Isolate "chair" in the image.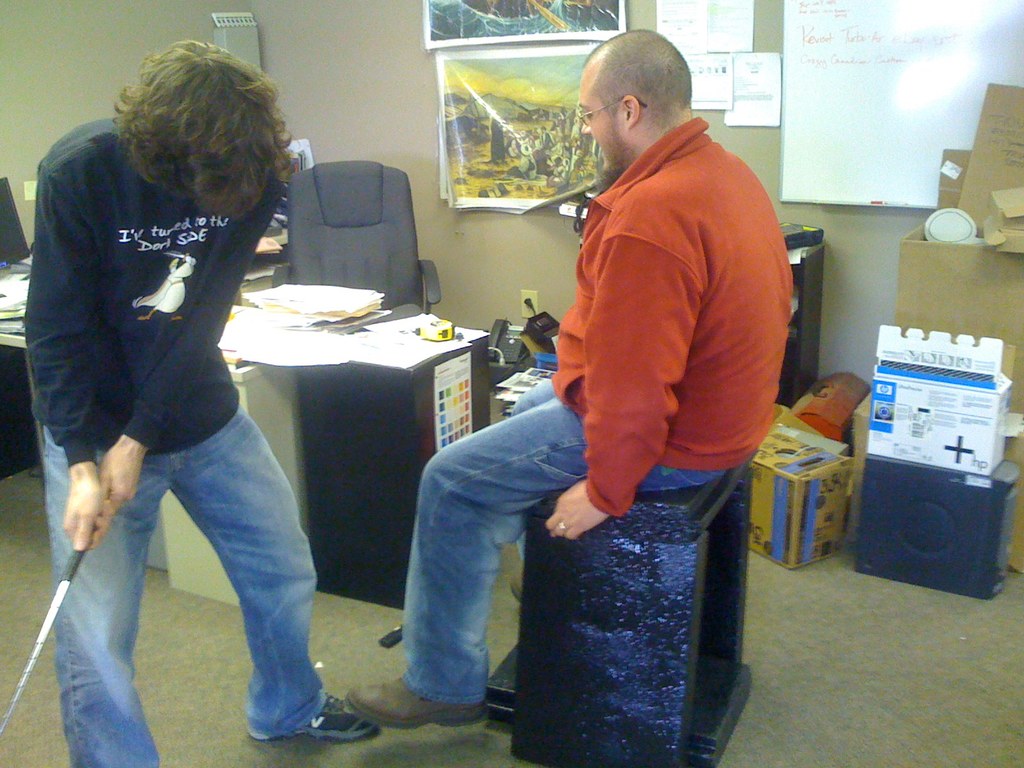
Isolated region: x1=270 y1=157 x2=438 y2=323.
